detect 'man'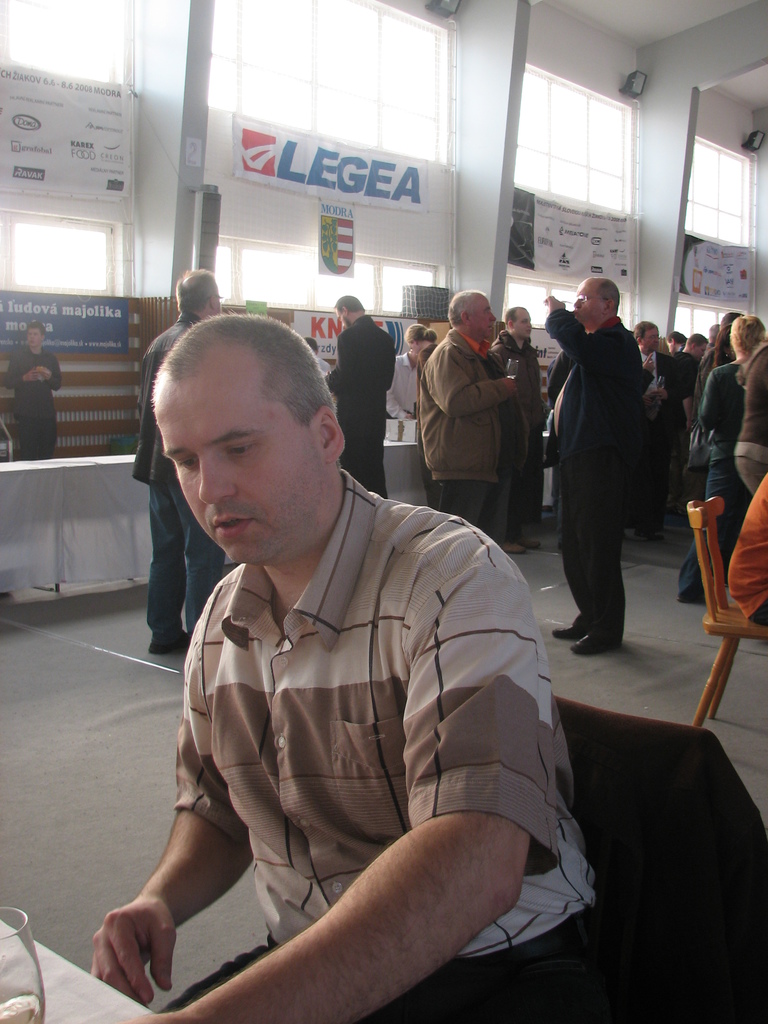
(x1=665, y1=333, x2=709, y2=404)
